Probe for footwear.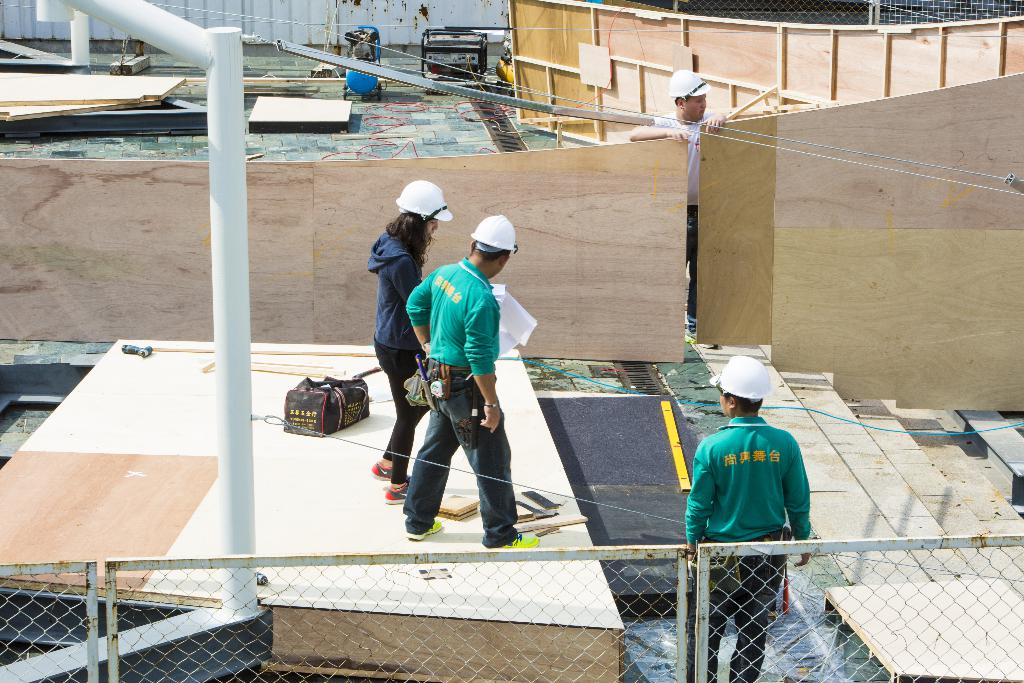
Probe result: <bbox>366, 463, 392, 483</bbox>.
